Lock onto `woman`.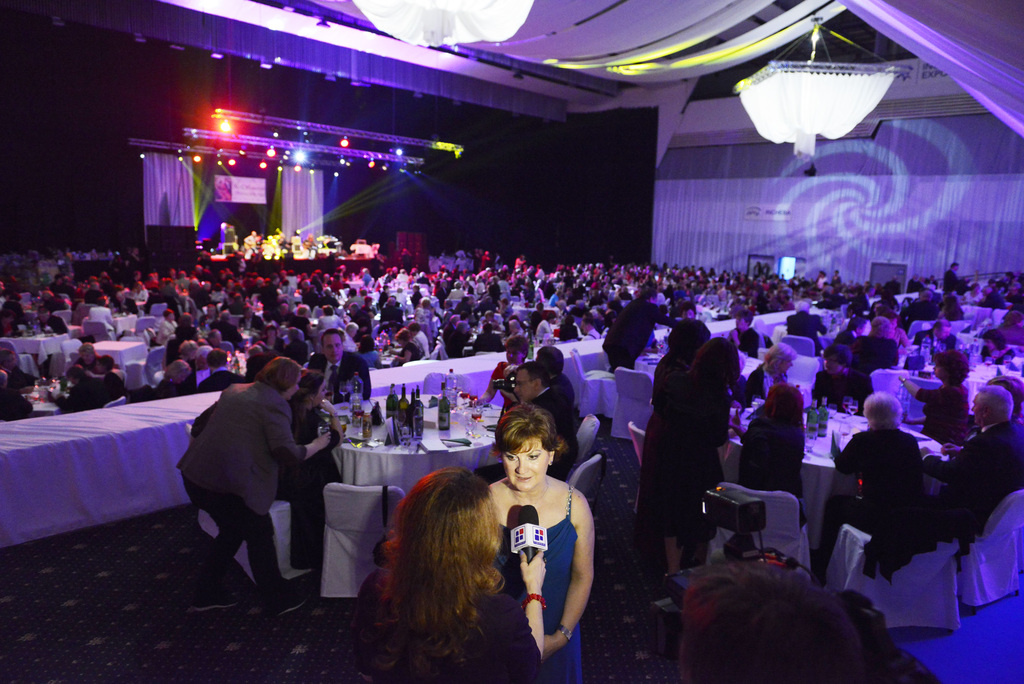
Locked: BBox(157, 356, 193, 398).
